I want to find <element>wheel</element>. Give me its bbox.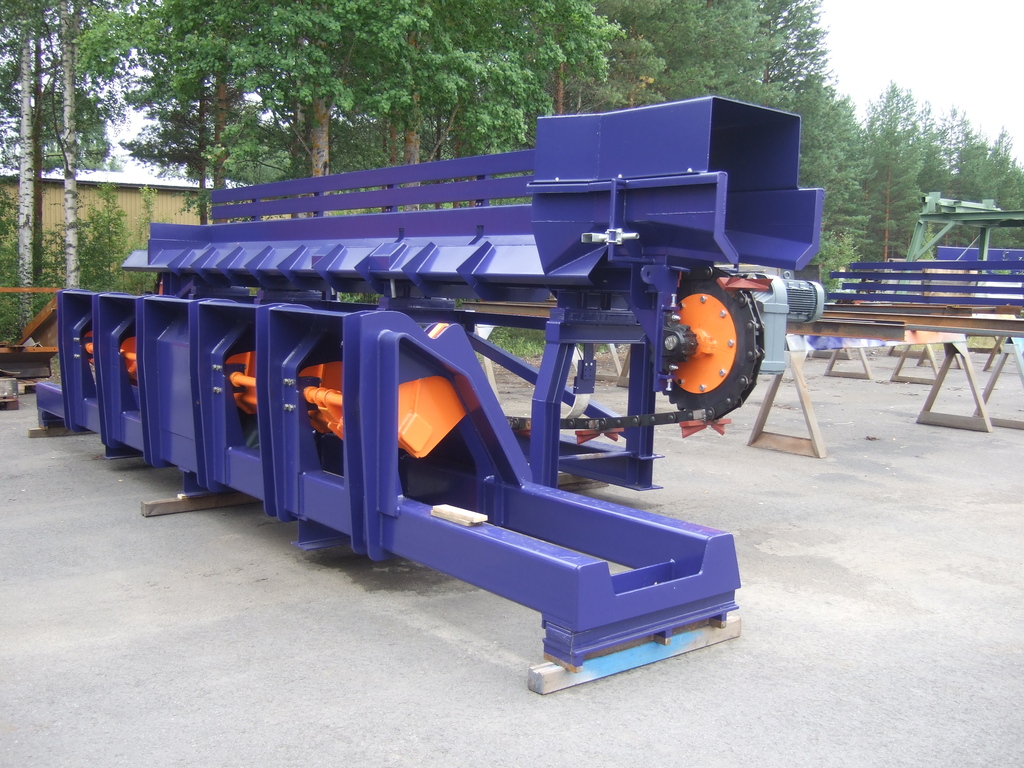
l=659, t=283, r=764, b=415.
